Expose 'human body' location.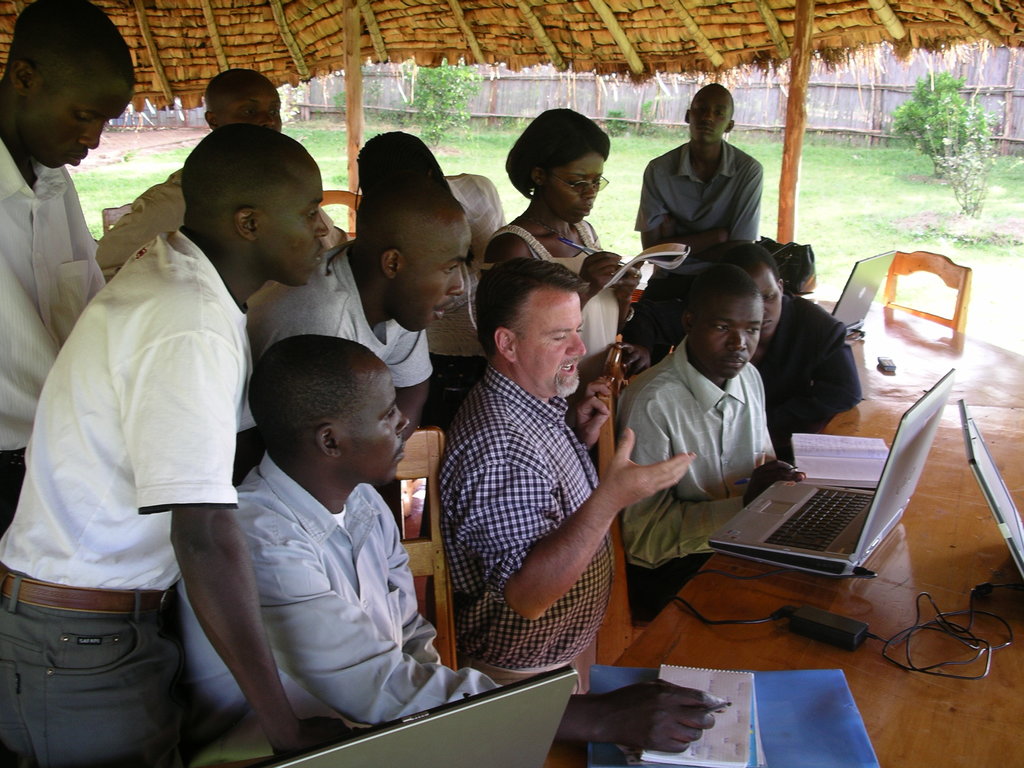
Exposed at [97, 74, 308, 284].
